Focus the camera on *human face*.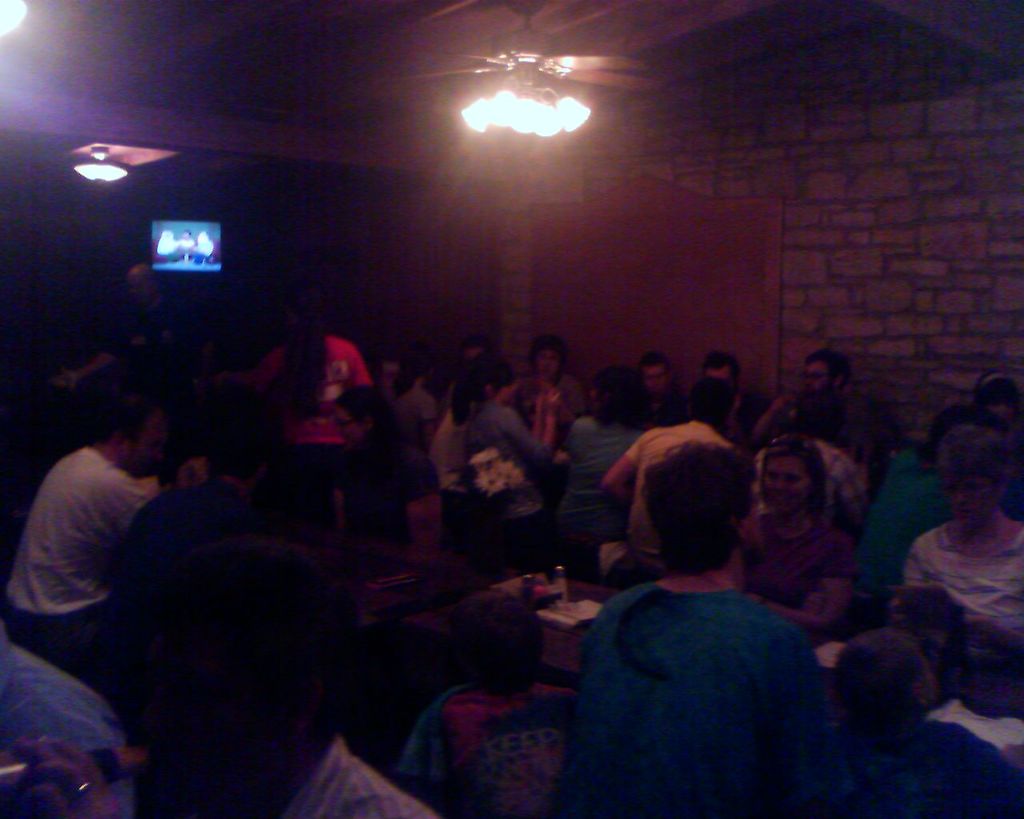
Focus region: x1=336, y1=407, x2=363, y2=444.
